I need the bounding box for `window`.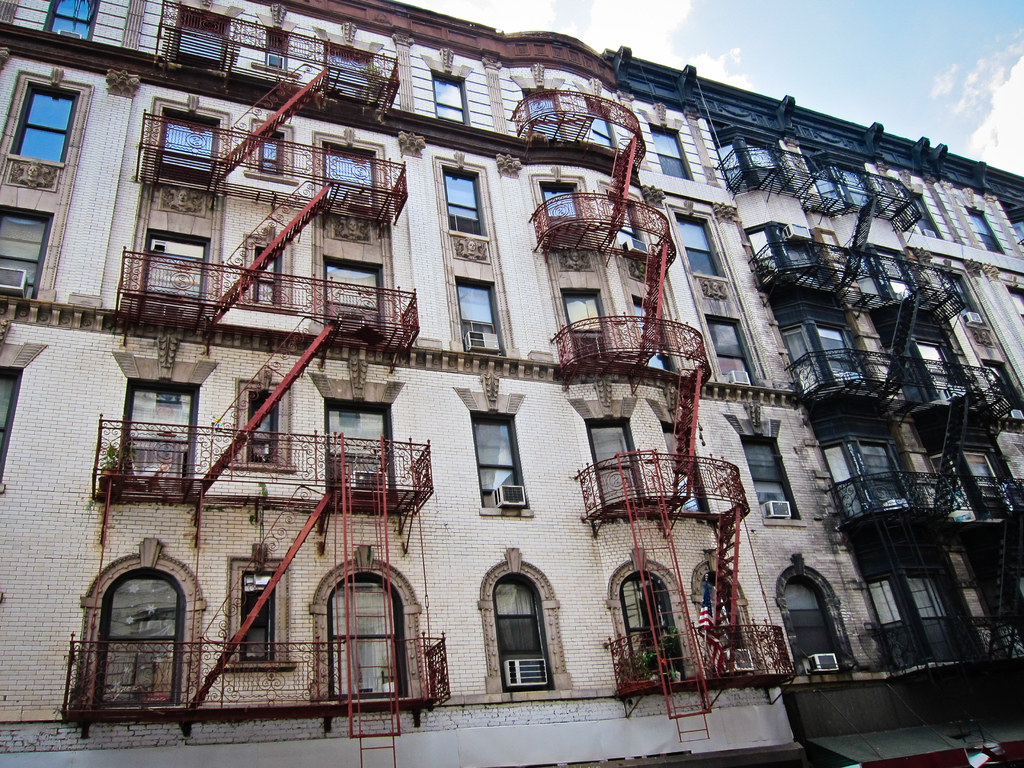
Here it is: locate(556, 284, 610, 355).
